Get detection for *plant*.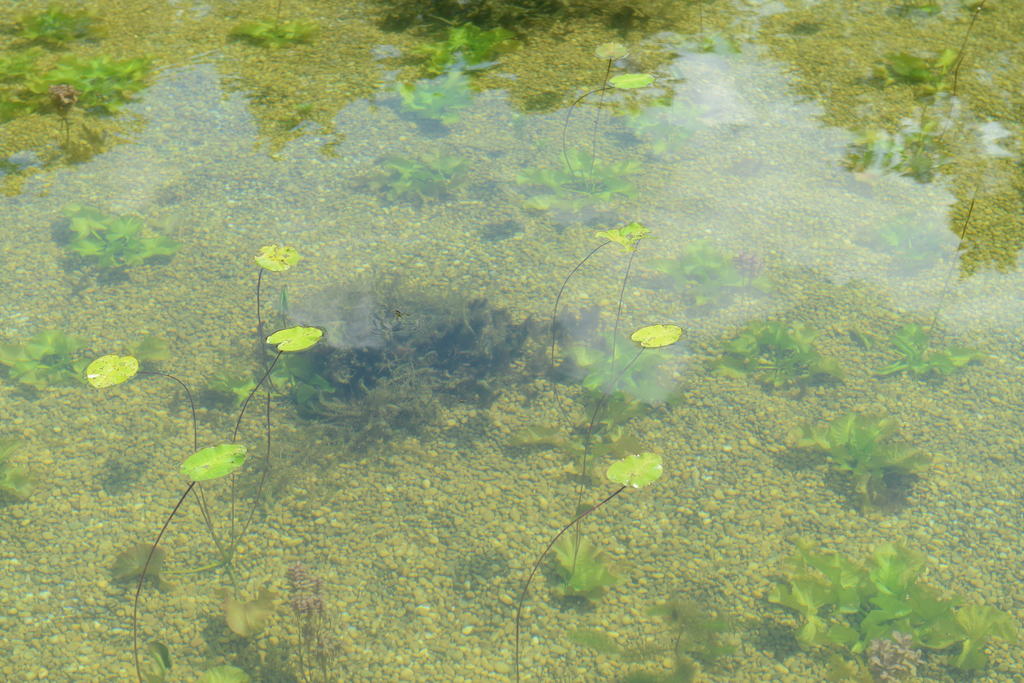
Detection: x1=871, y1=210, x2=959, y2=273.
